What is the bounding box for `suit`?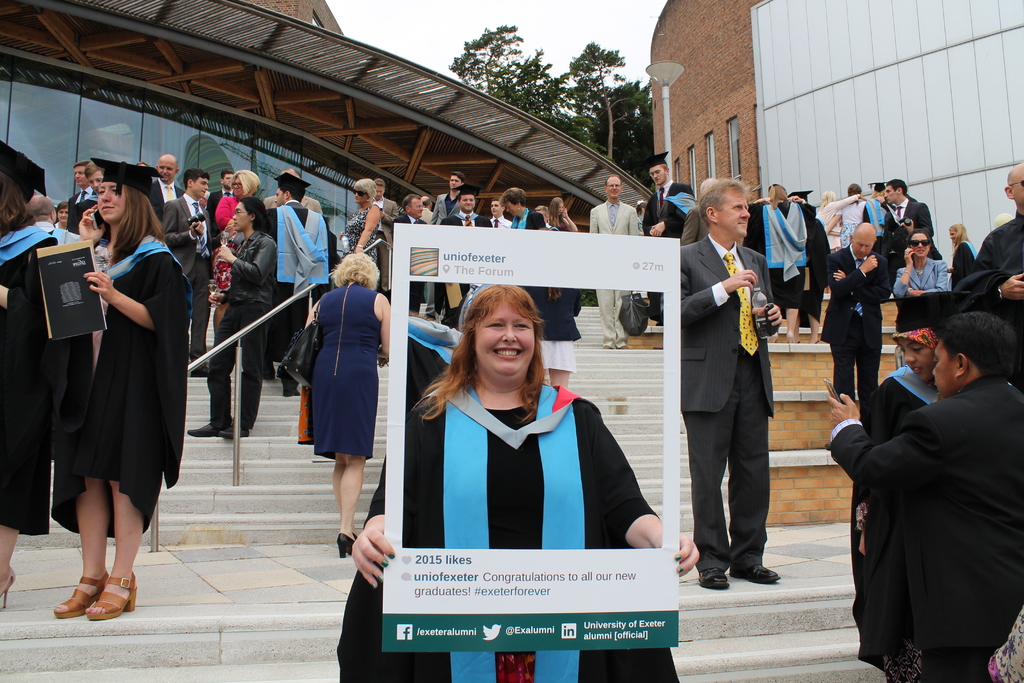
bbox=[826, 374, 1023, 682].
